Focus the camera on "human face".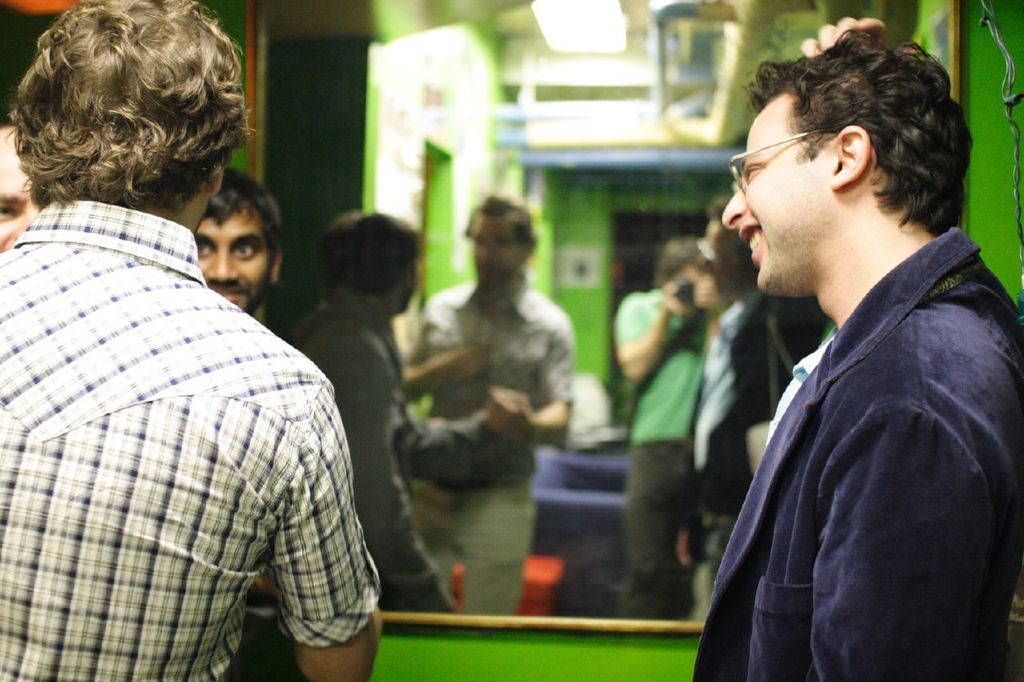
Focus region: 723/93/828/301.
